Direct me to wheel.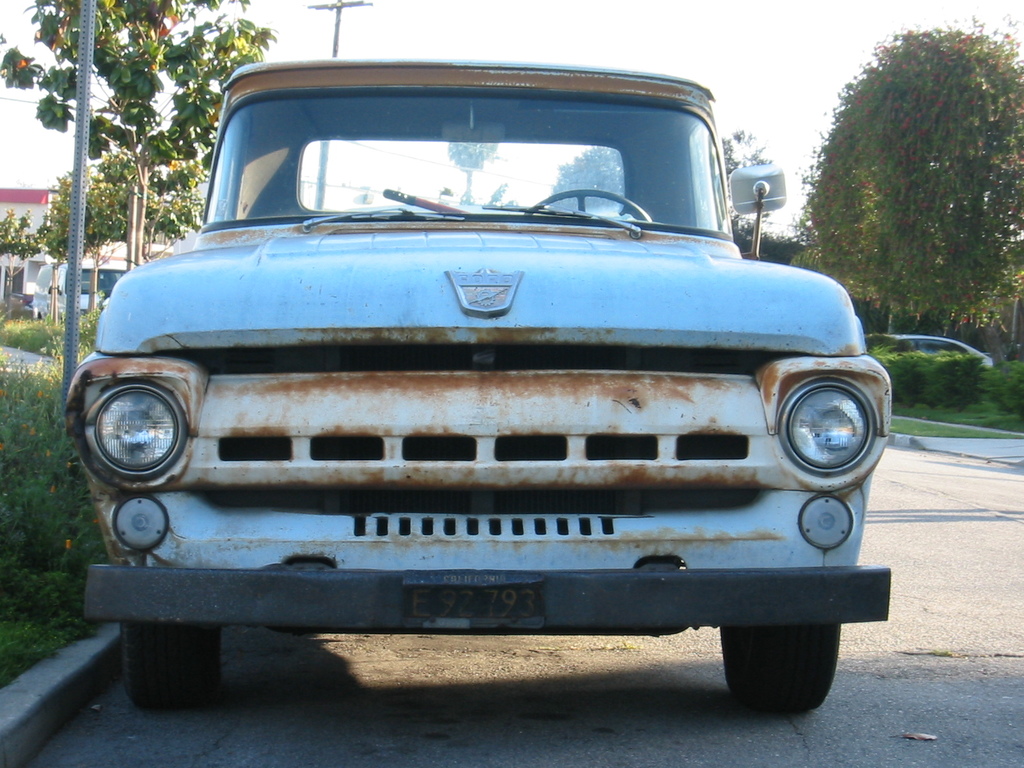
Direction: locate(725, 614, 845, 707).
